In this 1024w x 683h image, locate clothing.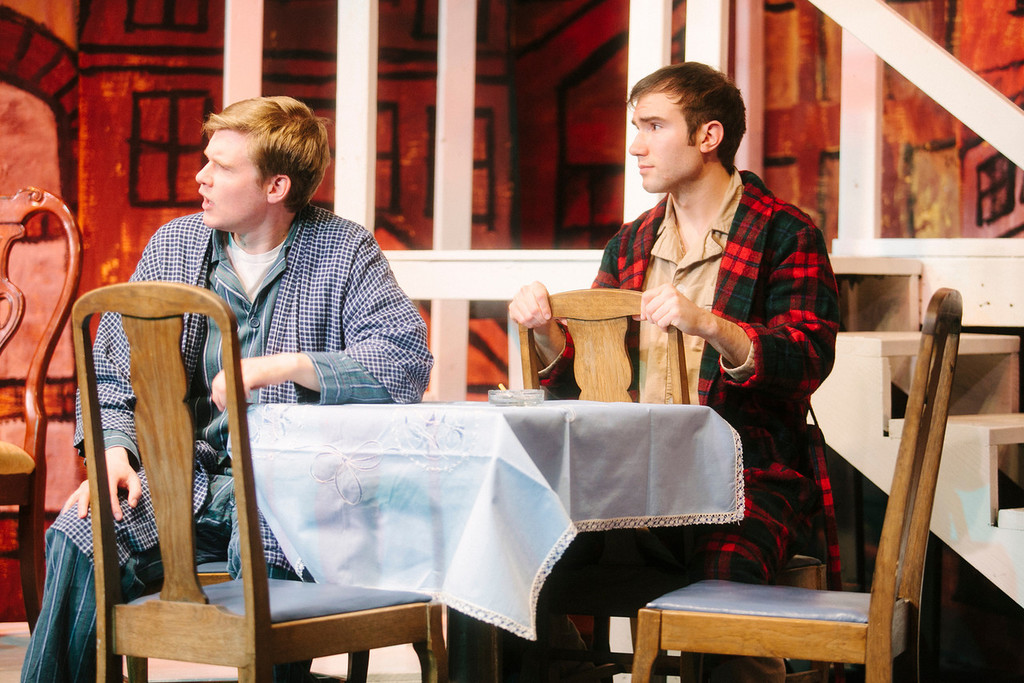
Bounding box: x1=615, y1=111, x2=834, y2=583.
